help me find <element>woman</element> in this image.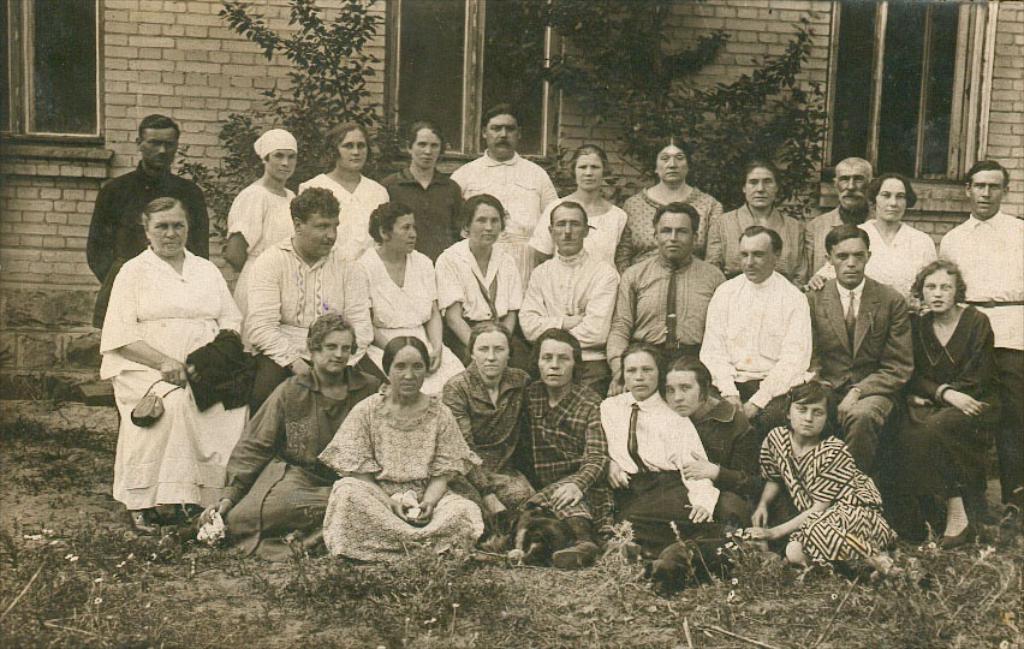
Found it: [804,167,945,321].
